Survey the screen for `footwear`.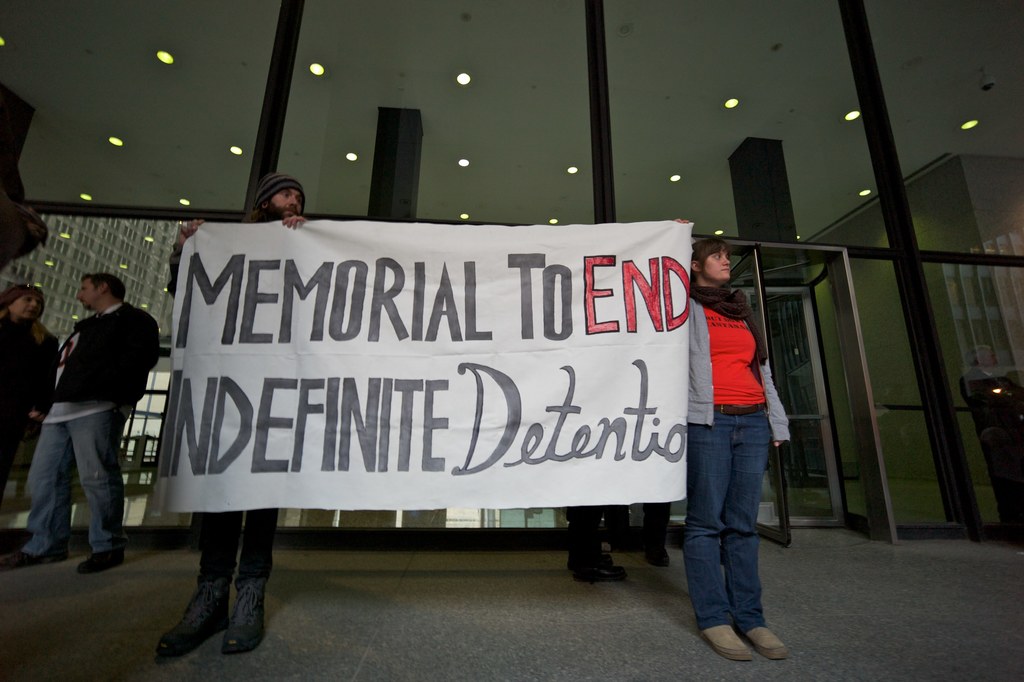
Survey found: bbox(79, 549, 126, 576).
